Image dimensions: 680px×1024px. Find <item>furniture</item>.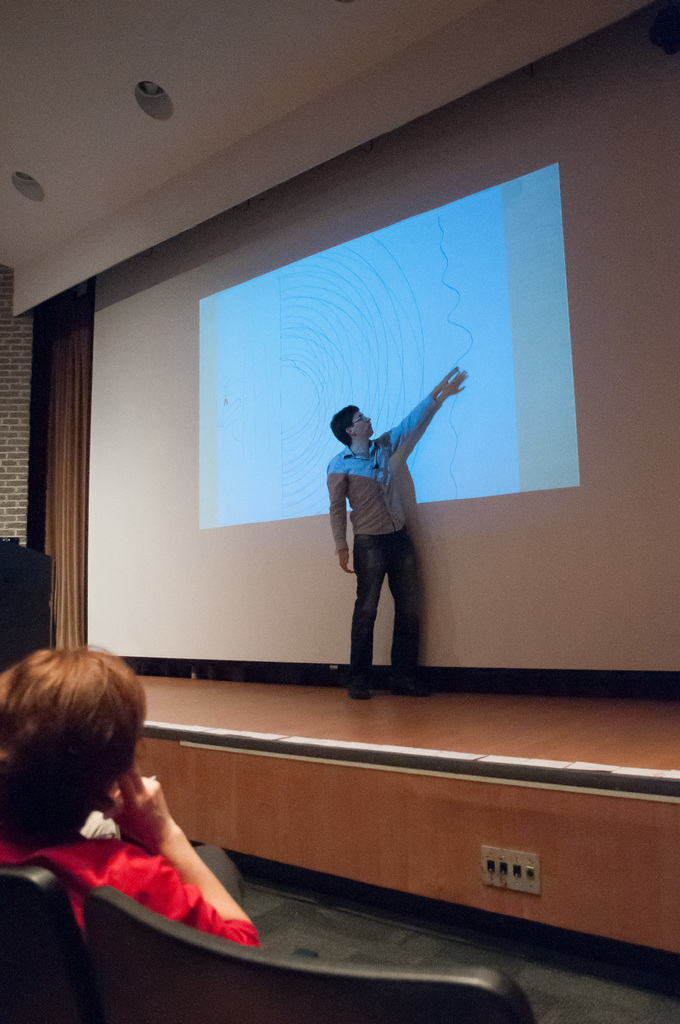
bbox=(1, 863, 90, 1021).
